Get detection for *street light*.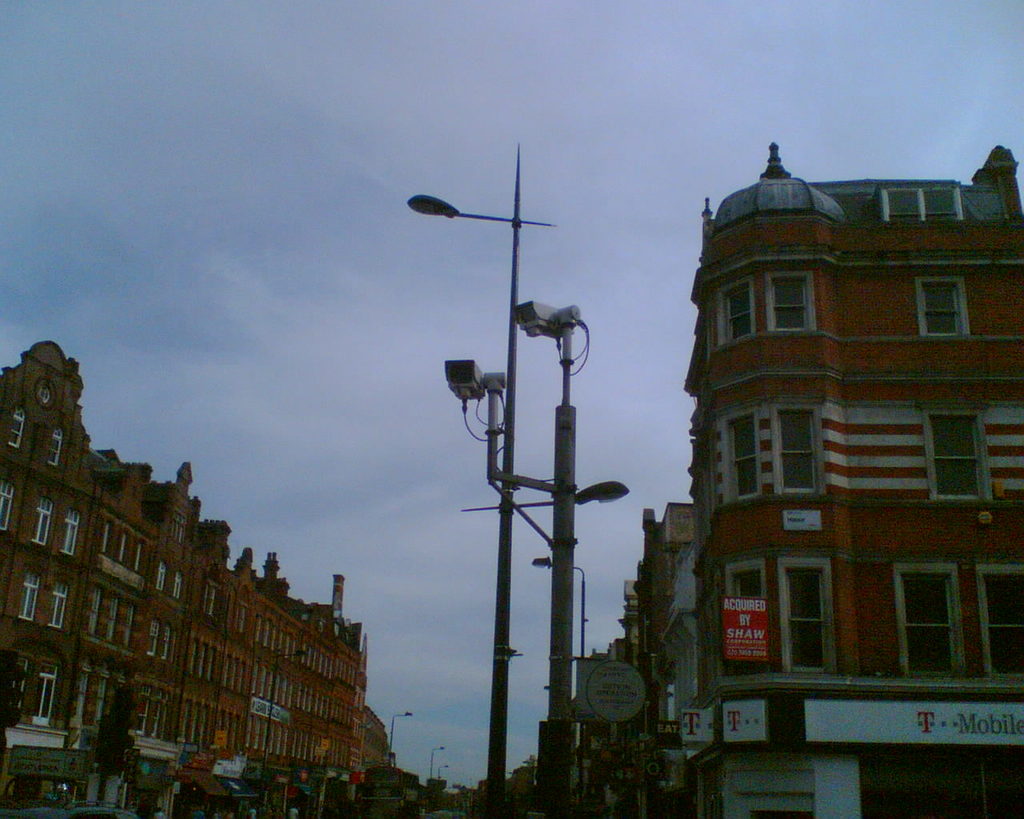
Detection: rect(405, 142, 556, 818).
